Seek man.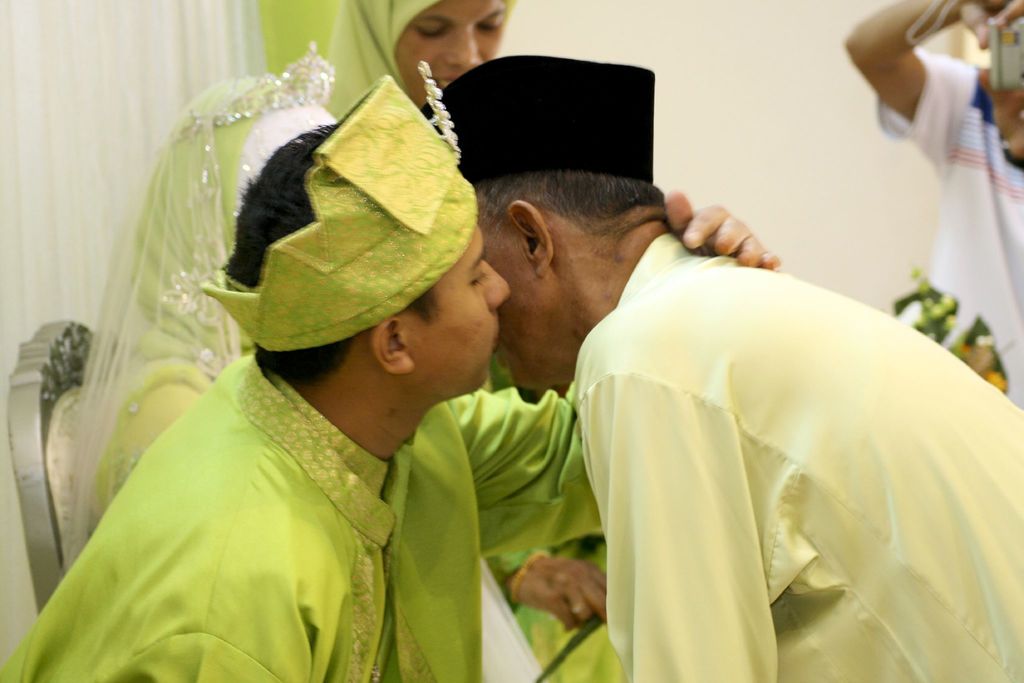
l=842, t=0, r=1023, b=409.
